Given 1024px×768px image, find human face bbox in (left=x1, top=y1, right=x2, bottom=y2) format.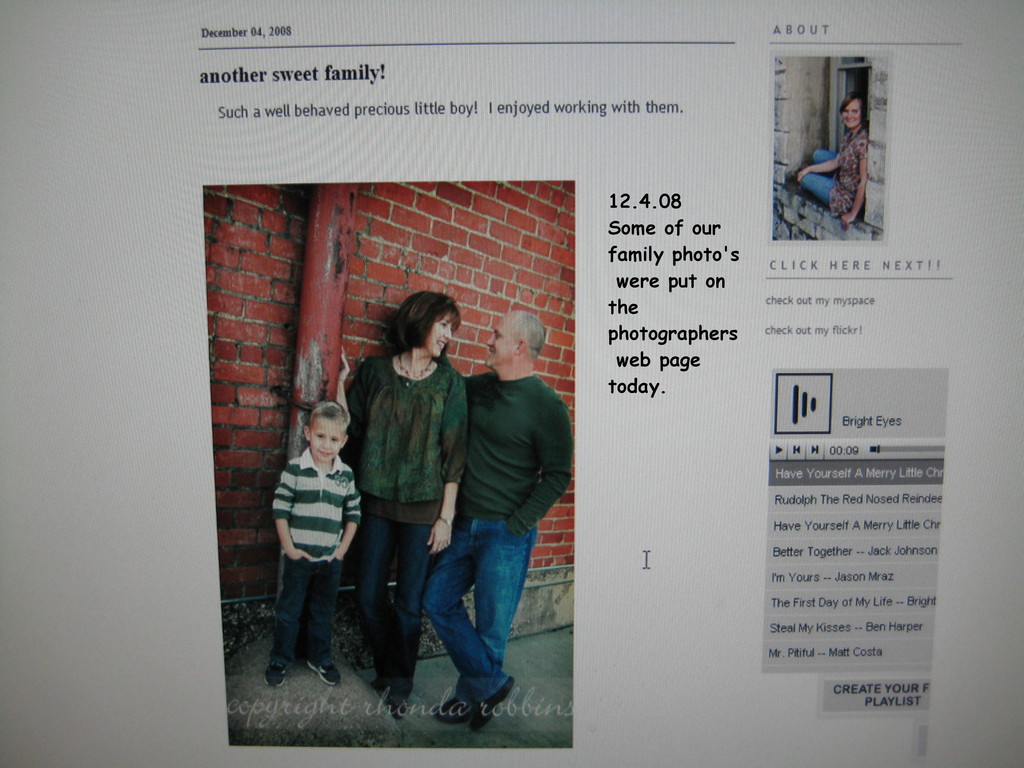
(left=313, top=417, right=342, bottom=463).
